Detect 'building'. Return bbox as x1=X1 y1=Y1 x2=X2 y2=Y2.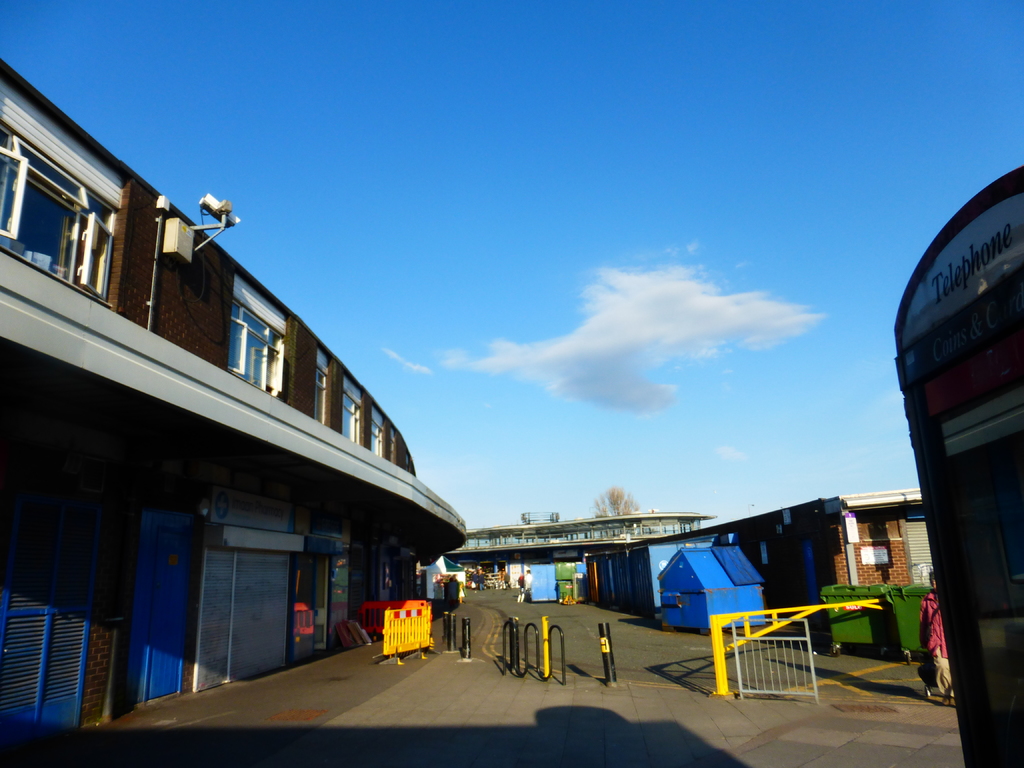
x1=442 y1=511 x2=720 y2=585.
